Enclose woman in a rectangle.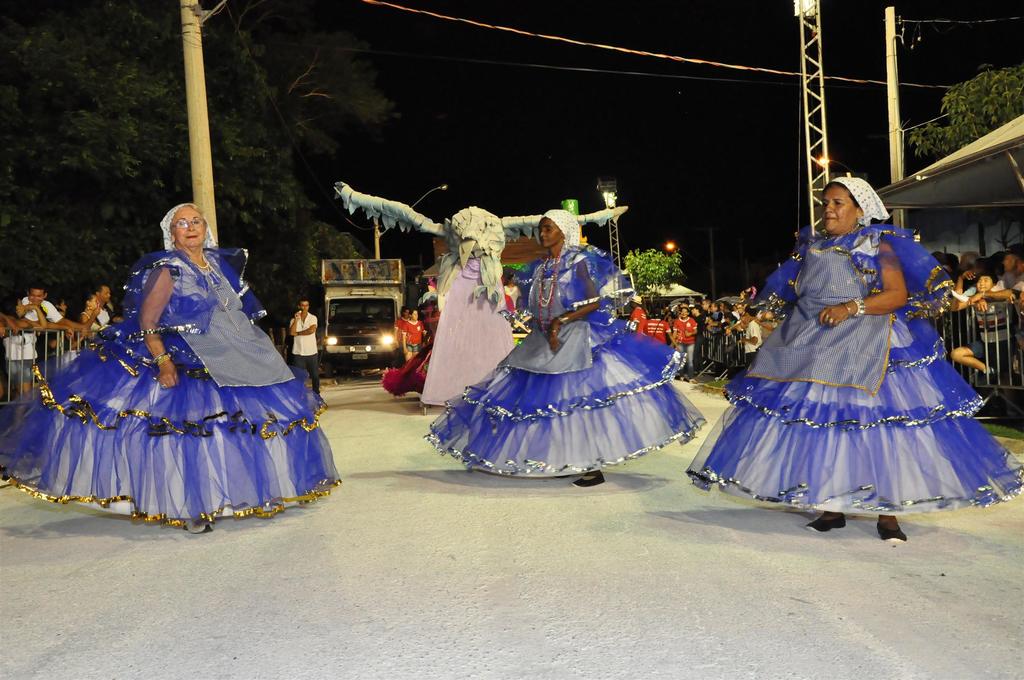
689, 177, 1023, 539.
